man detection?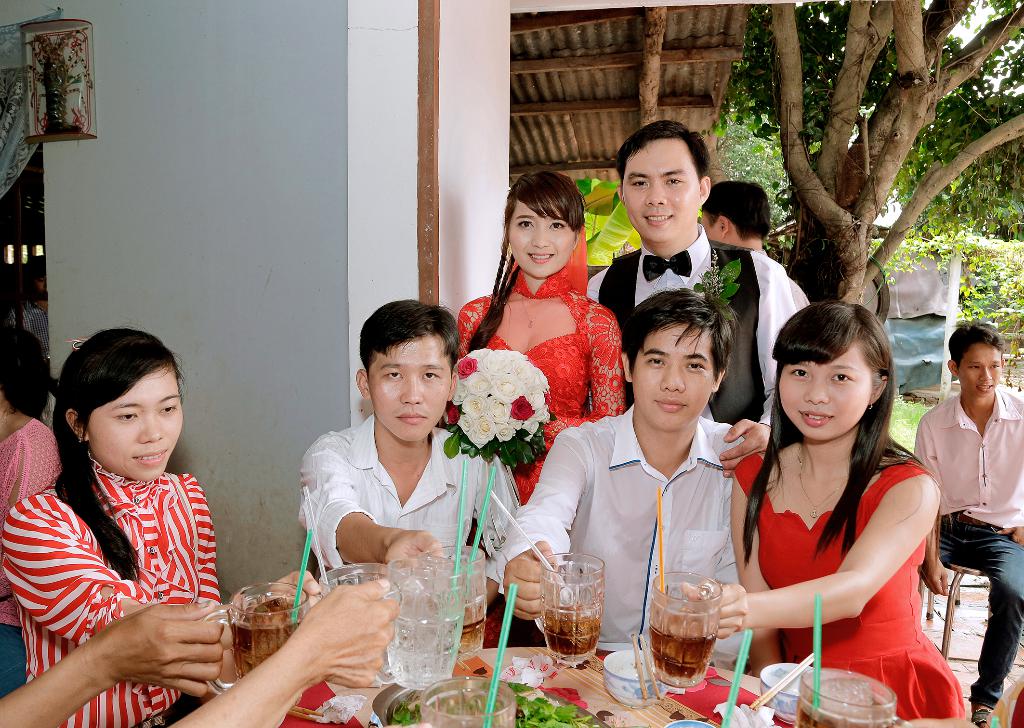
[281, 296, 519, 652]
